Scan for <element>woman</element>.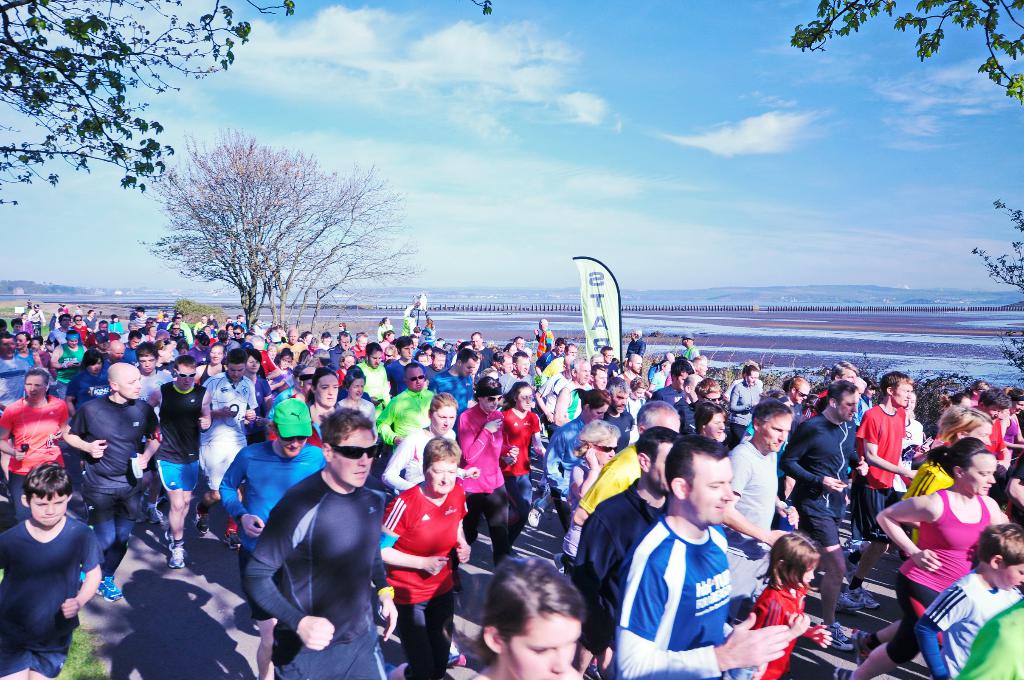
Scan result: [564,419,622,514].
